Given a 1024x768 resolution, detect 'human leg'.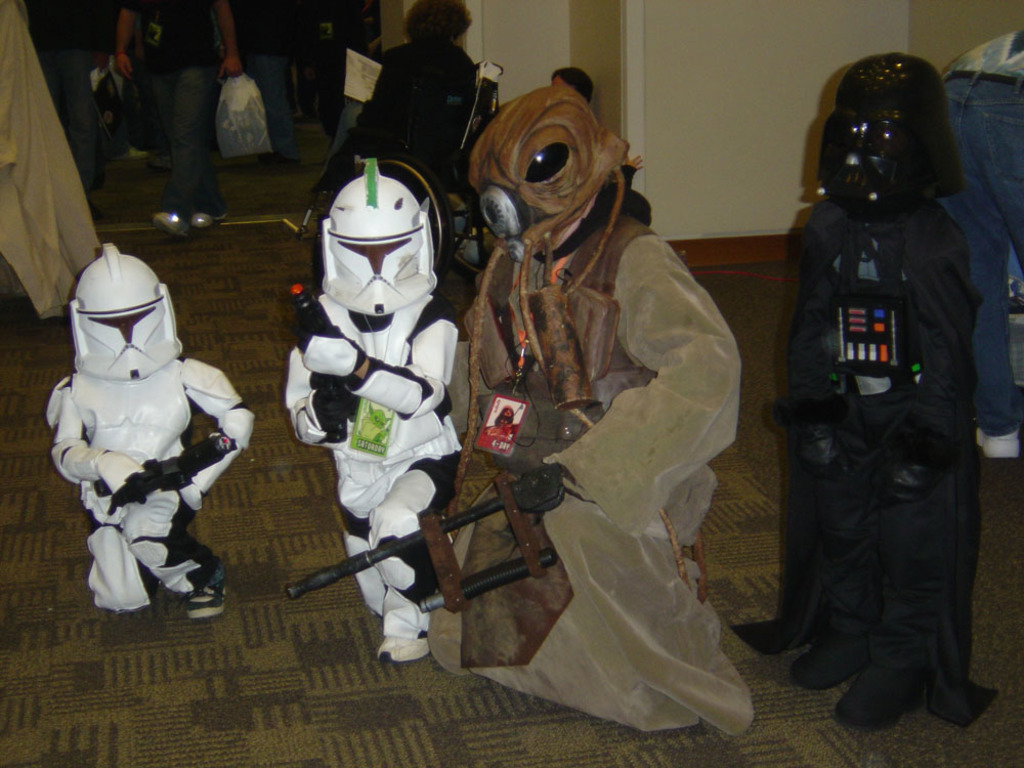
detection(844, 506, 931, 721).
